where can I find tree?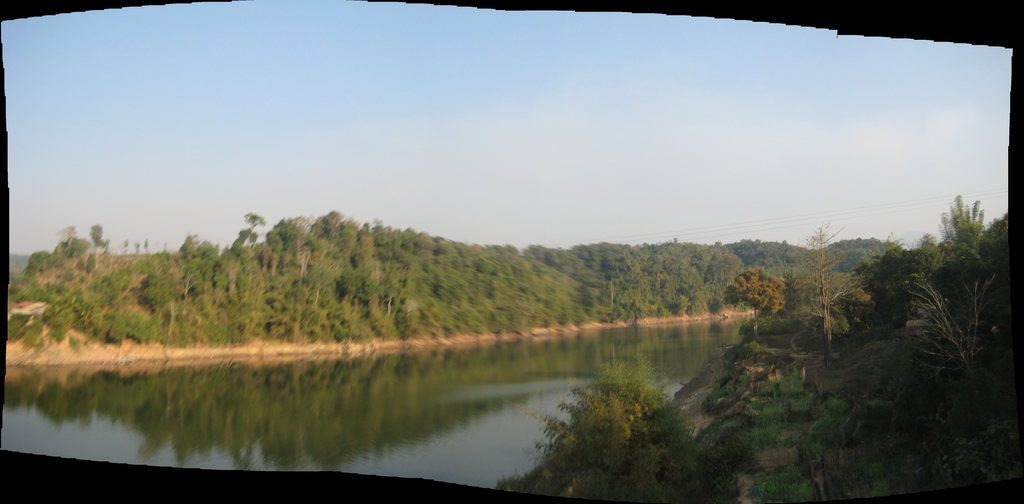
You can find it at detection(724, 262, 785, 334).
